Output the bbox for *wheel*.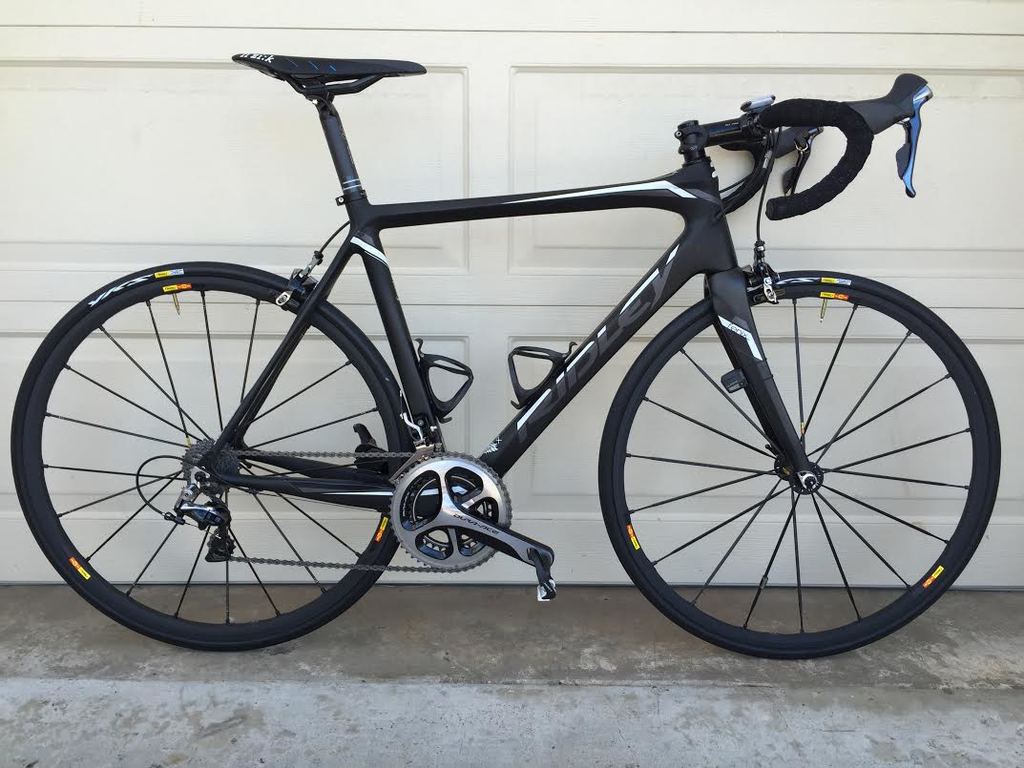
[179, 433, 239, 503].
